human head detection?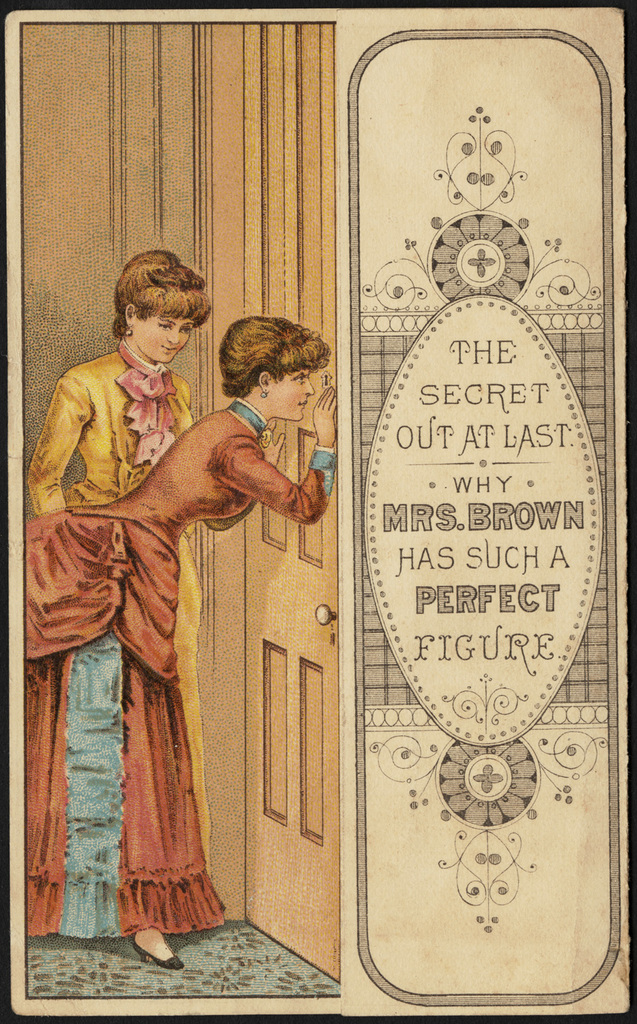
119 291 217 363
